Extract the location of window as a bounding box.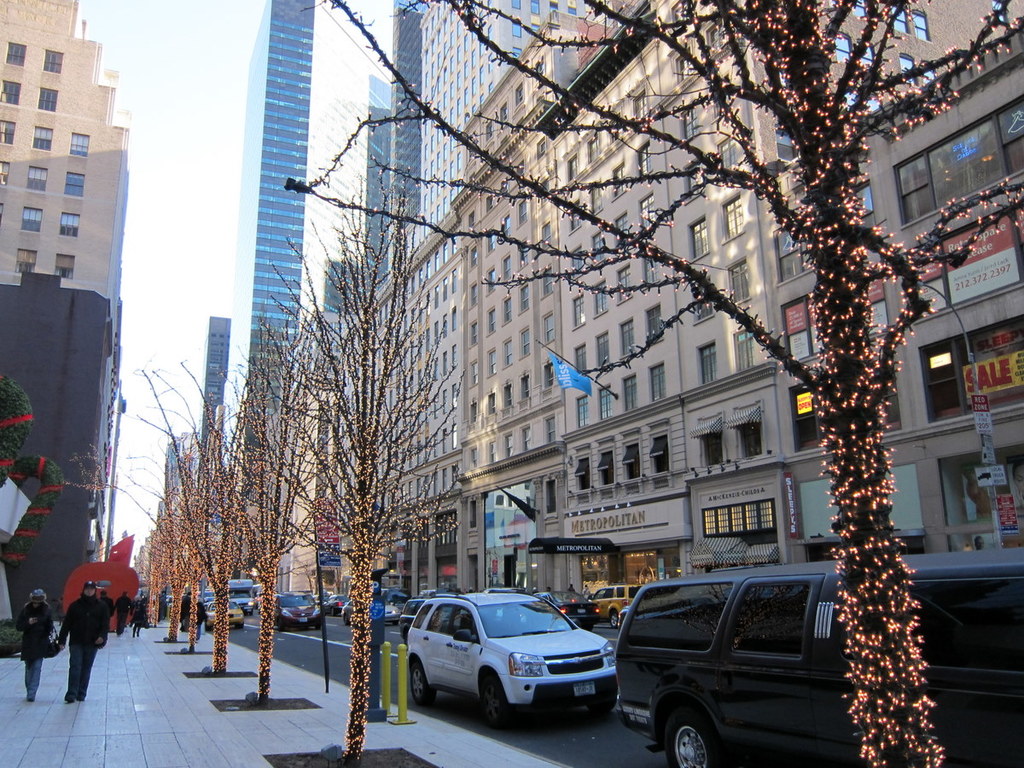
detection(647, 249, 655, 285).
